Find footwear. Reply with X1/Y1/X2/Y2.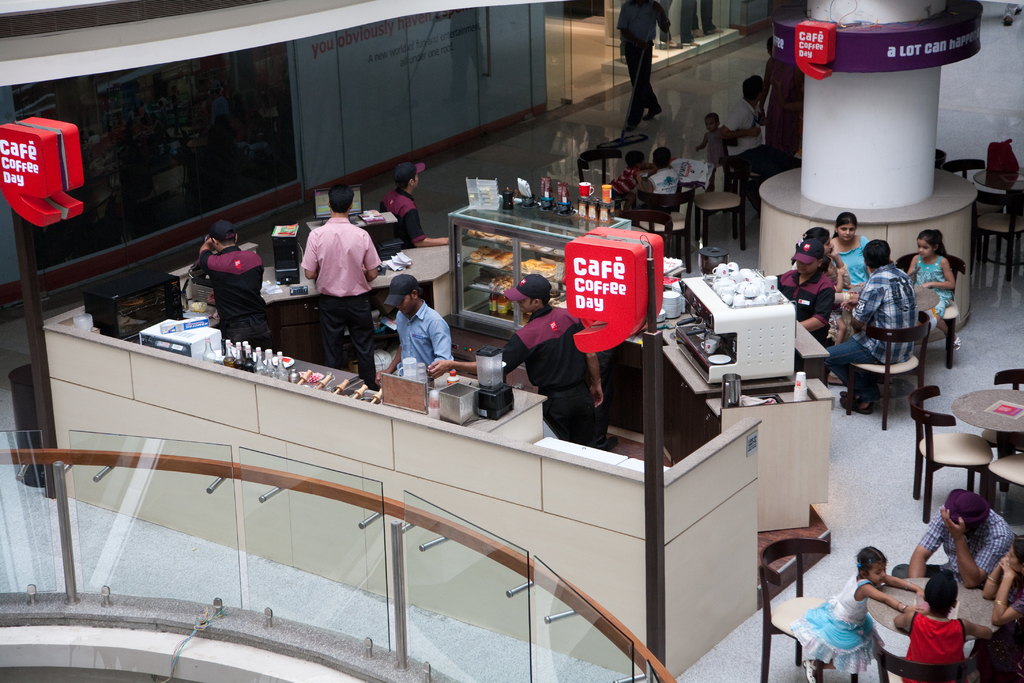
600/436/620/449.
